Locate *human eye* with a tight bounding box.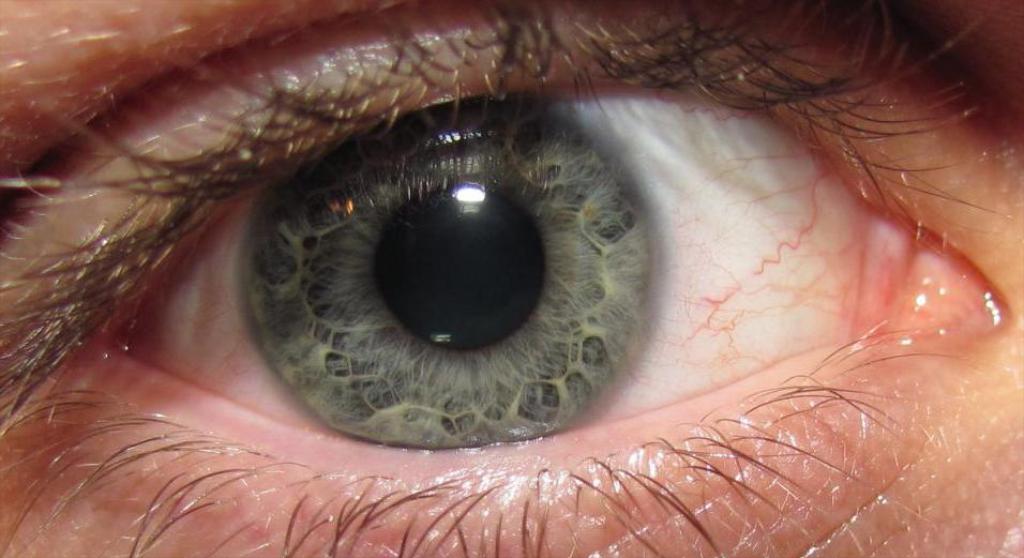
bbox=[0, 2, 1022, 557].
